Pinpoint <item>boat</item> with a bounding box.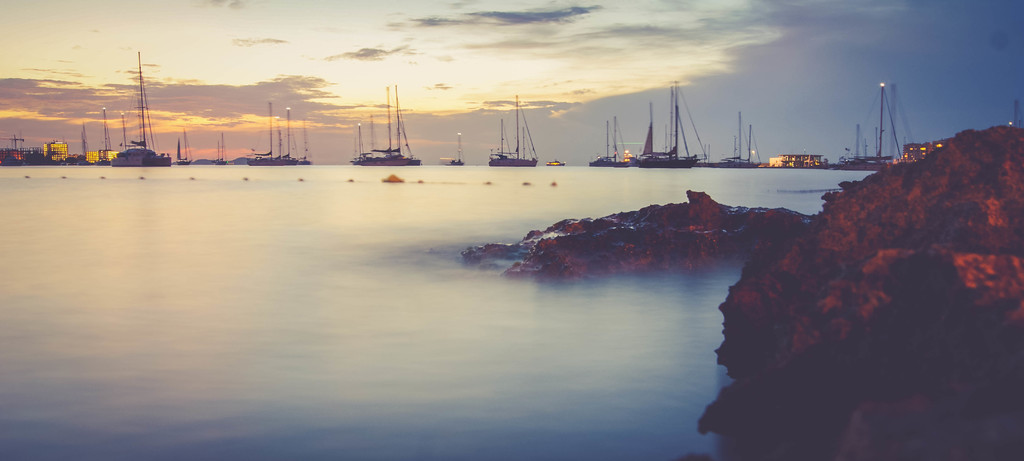
pyautogui.locateOnScreen(301, 124, 313, 164).
